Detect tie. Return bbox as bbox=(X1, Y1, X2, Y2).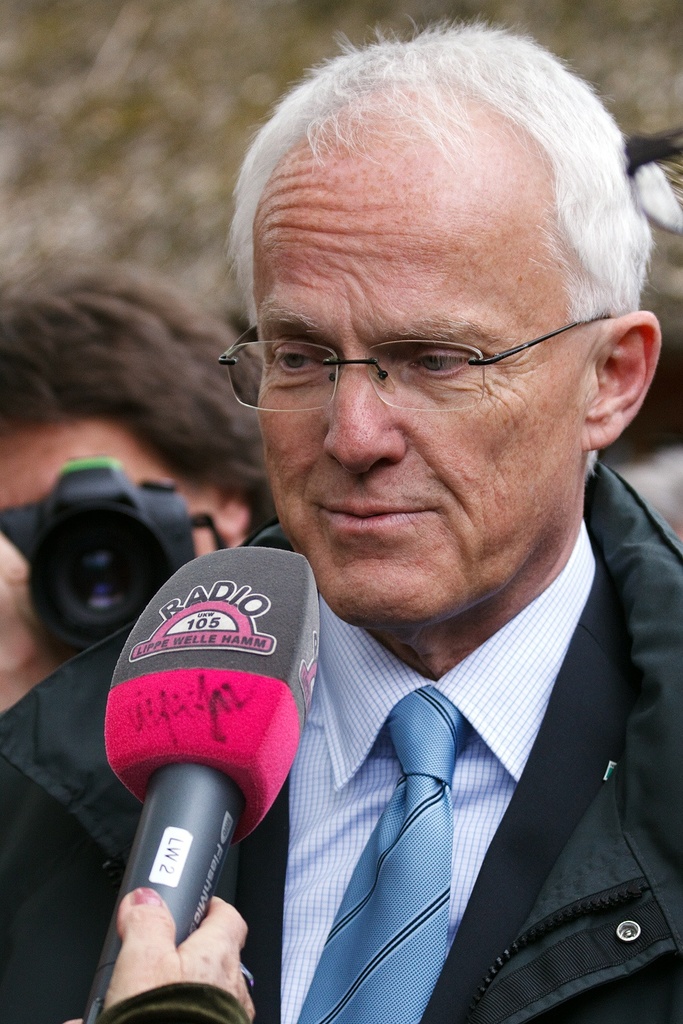
bbox=(289, 680, 455, 1023).
